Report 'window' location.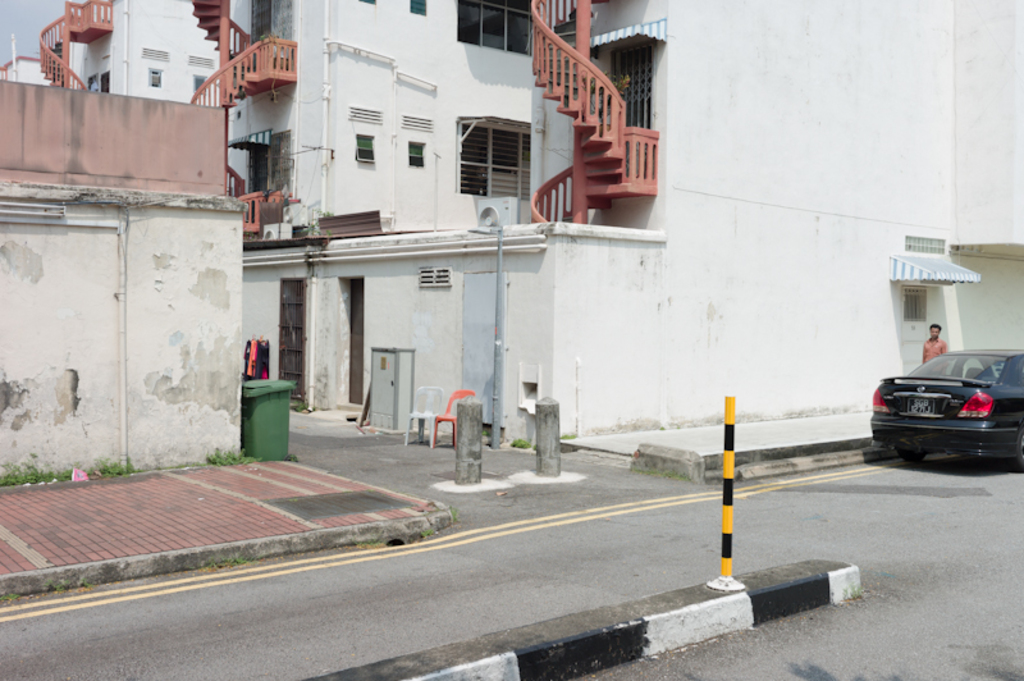
Report: bbox(150, 69, 163, 93).
